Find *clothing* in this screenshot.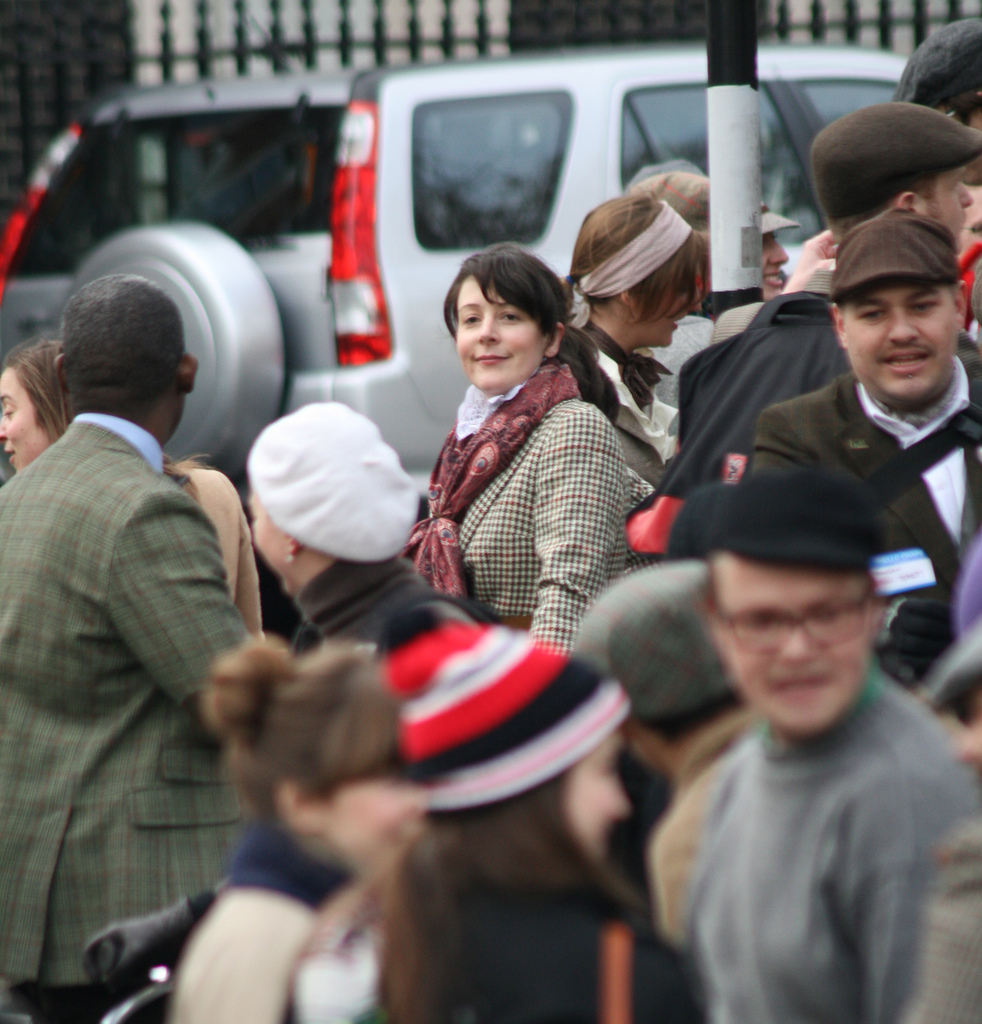
The bounding box for *clothing* is (901,7,981,126).
